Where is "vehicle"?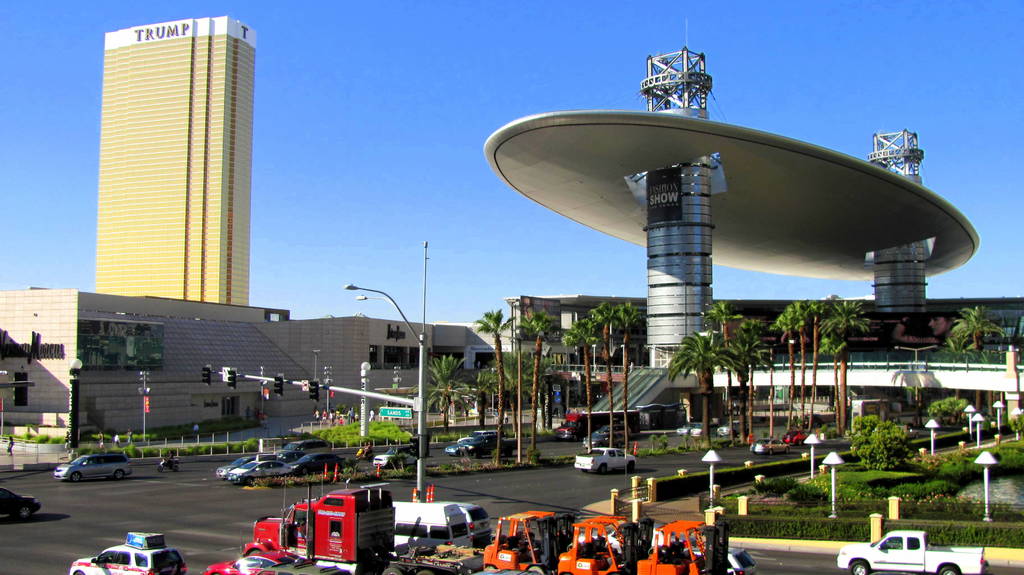
0,487,39,518.
